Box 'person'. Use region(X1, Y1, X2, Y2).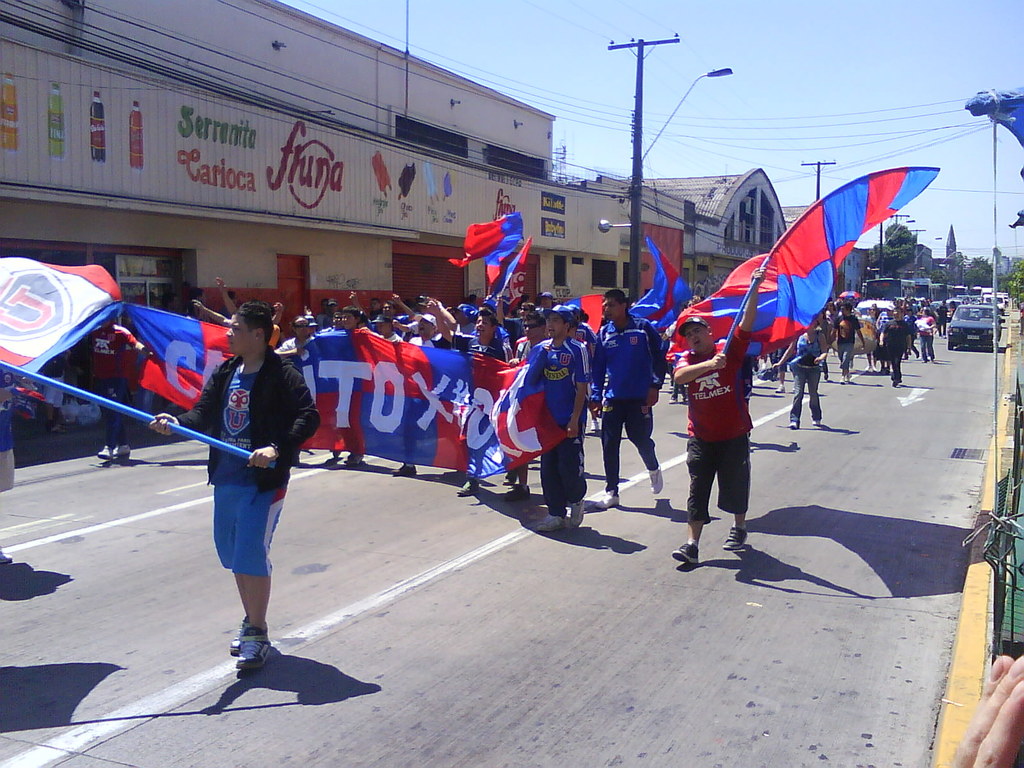
region(950, 654, 1023, 767).
